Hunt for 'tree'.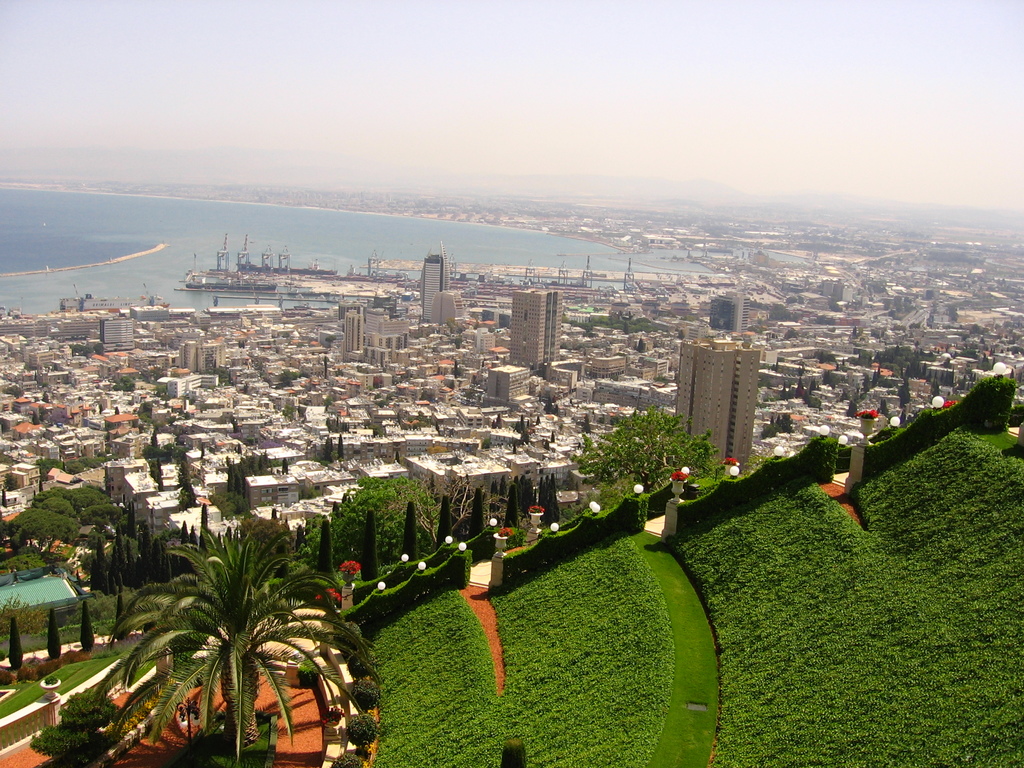
Hunted down at rect(927, 383, 942, 397).
